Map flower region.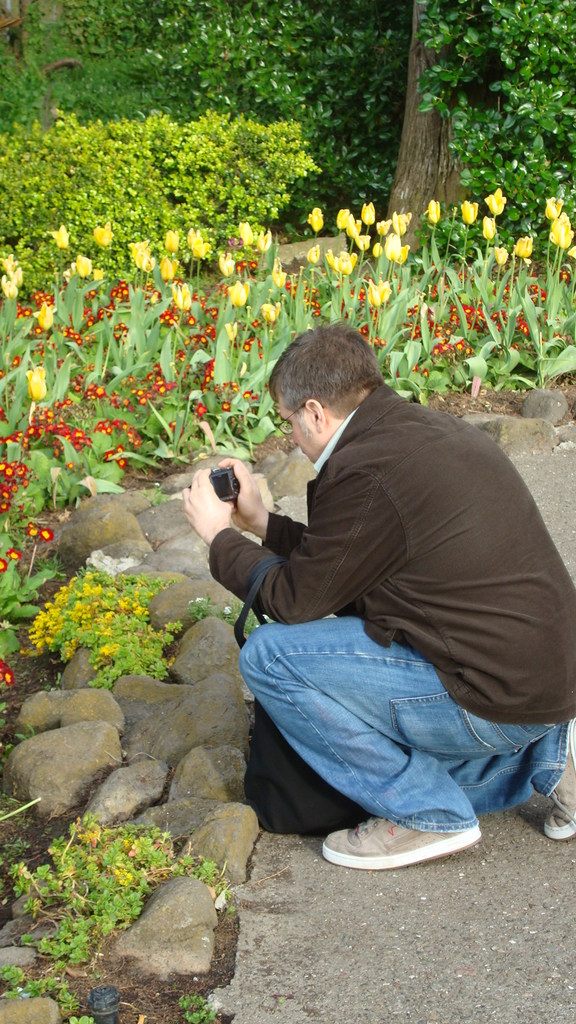
Mapped to left=394, top=213, right=413, bottom=236.
